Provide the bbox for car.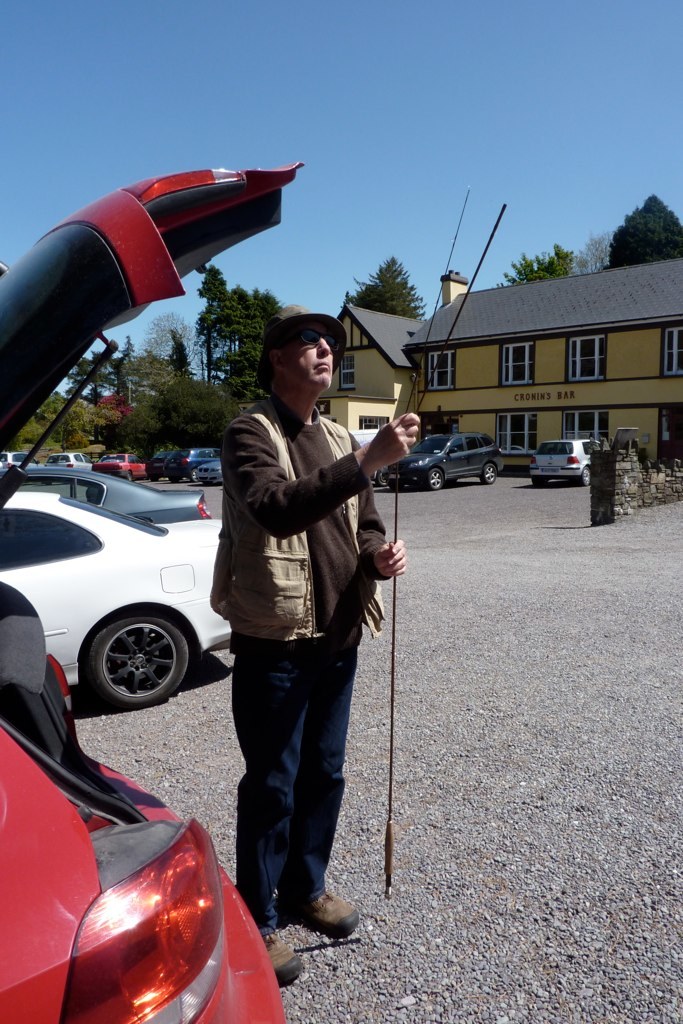
l=0, t=163, r=297, b=1023.
